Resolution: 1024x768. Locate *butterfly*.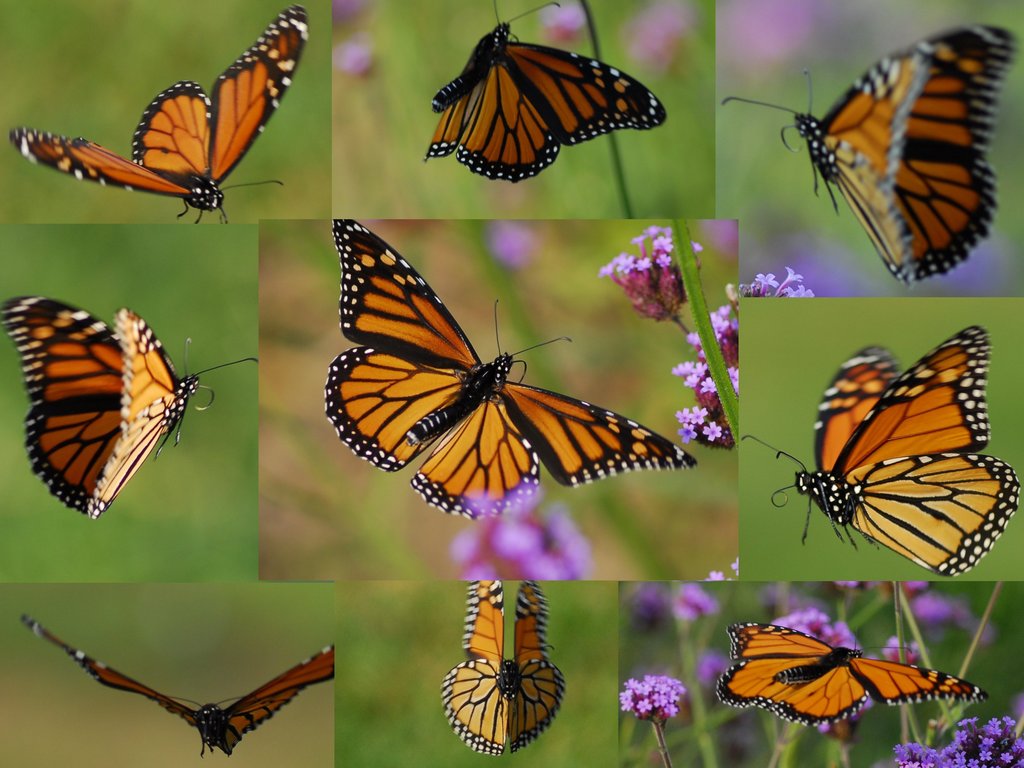
box(735, 316, 1011, 580).
